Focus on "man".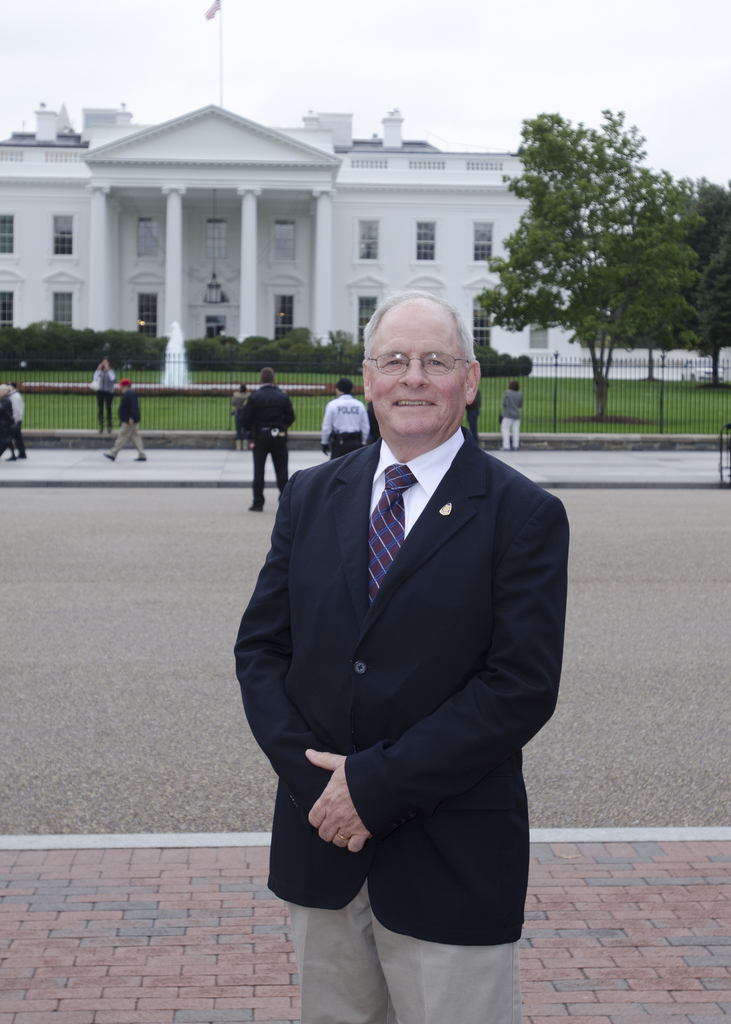
Focused at {"left": 239, "top": 370, "right": 293, "bottom": 509}.
